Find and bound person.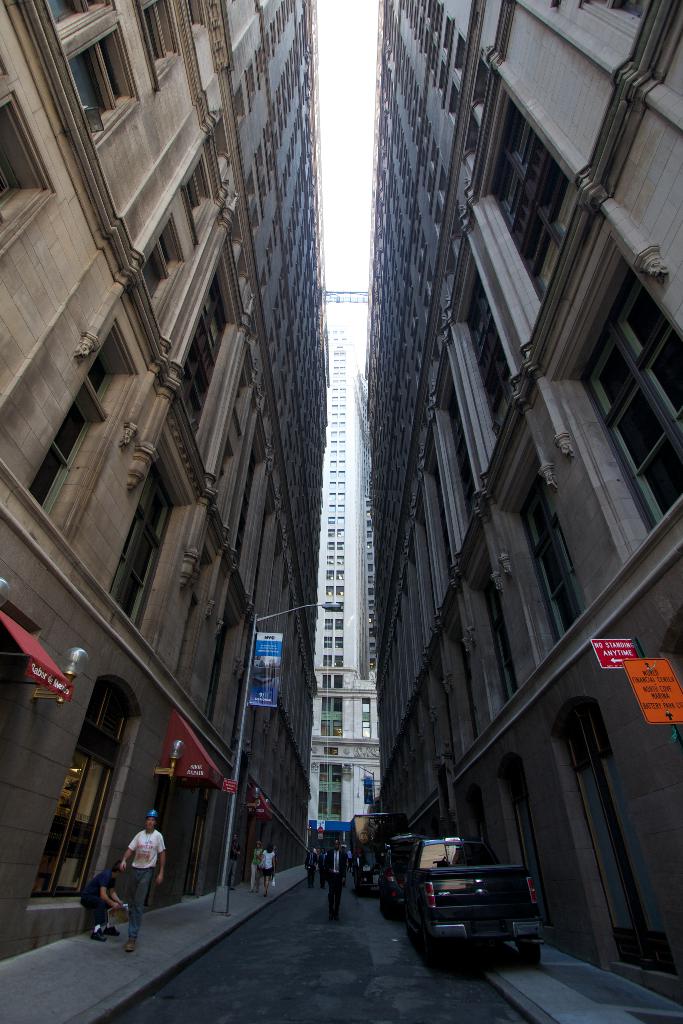
Bound: [76,862,126,948].
